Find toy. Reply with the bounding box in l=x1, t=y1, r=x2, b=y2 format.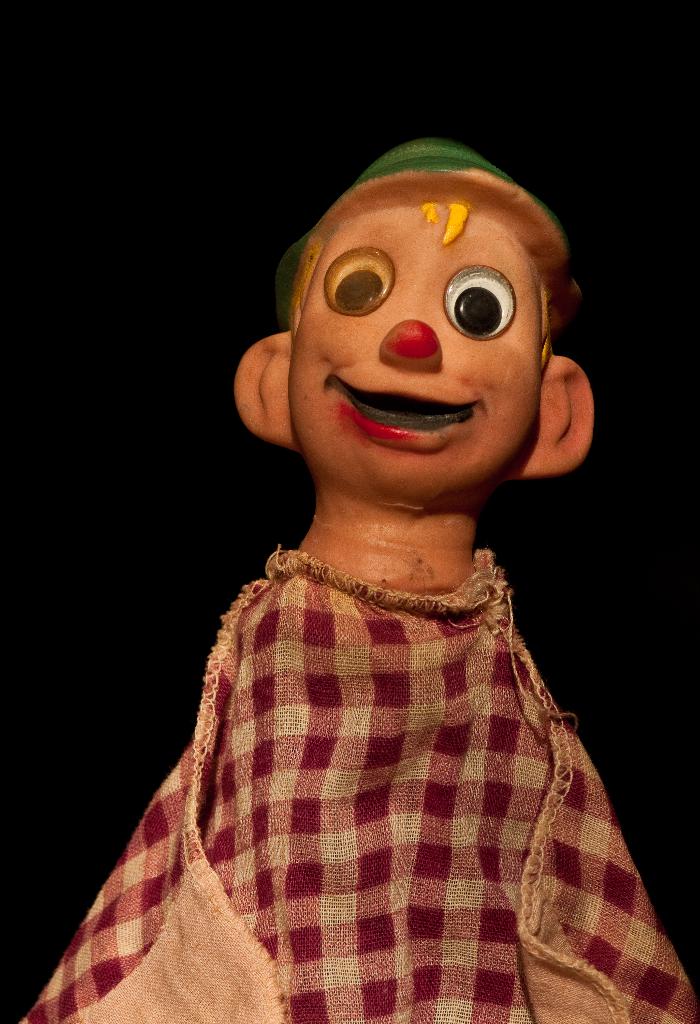
l=106, t=108, r=670, b=1023.
